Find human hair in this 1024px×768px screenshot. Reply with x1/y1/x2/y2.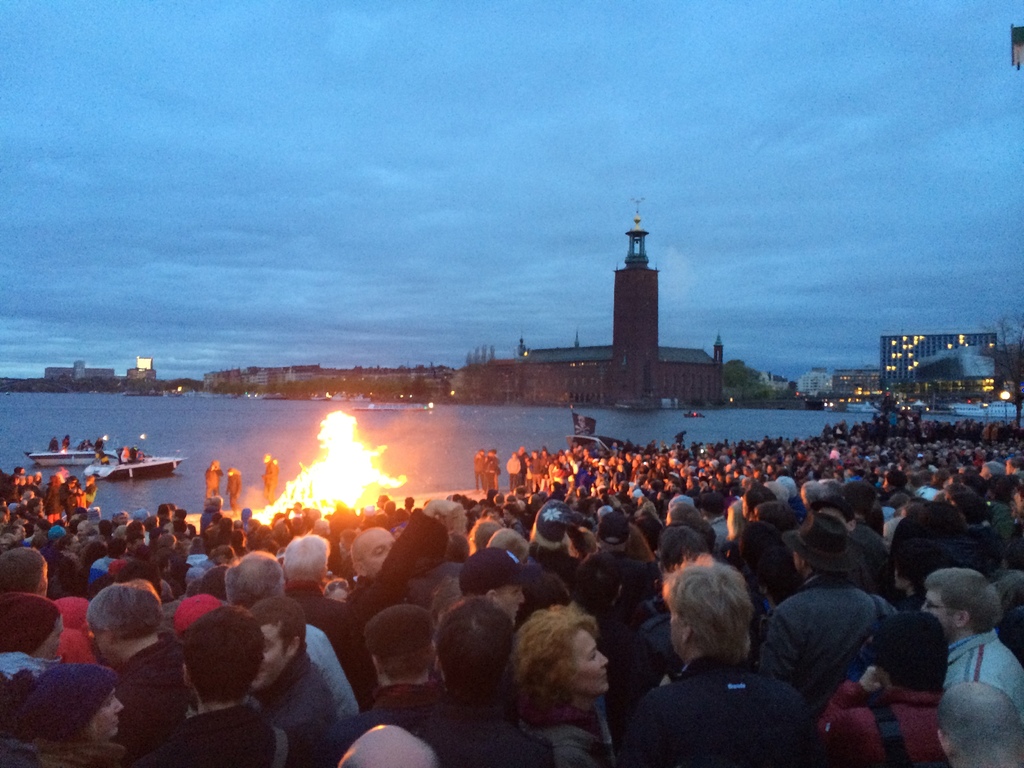
420/602/504/678.
